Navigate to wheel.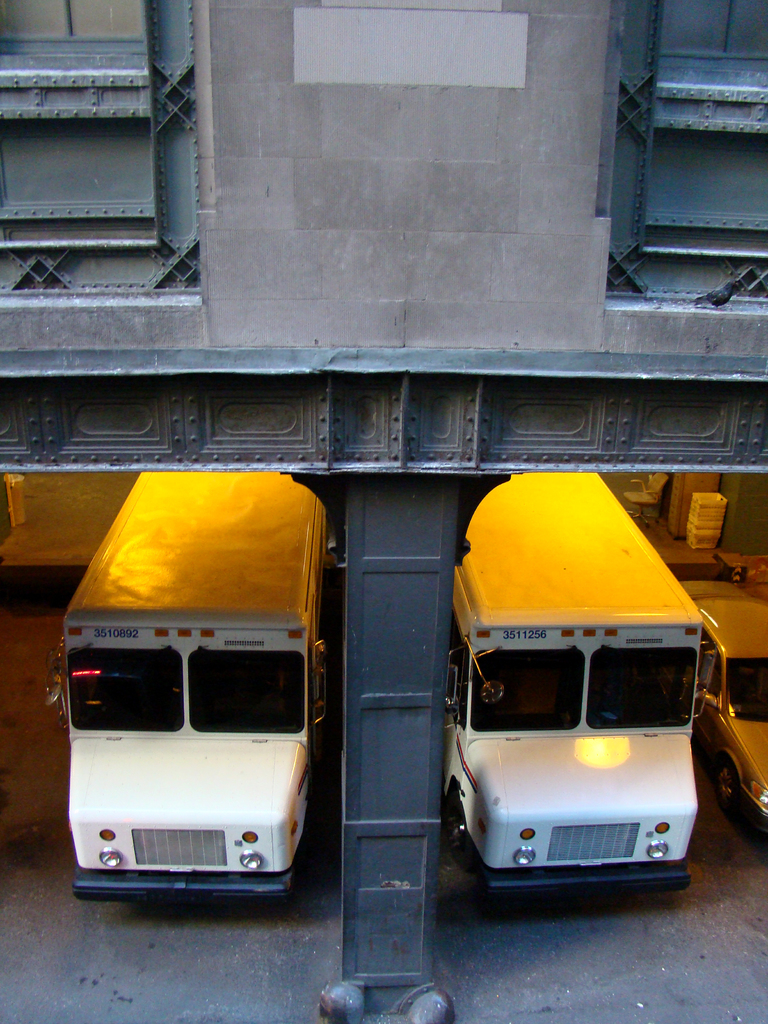
Navigation target: region(436, 787, 492, 893).
